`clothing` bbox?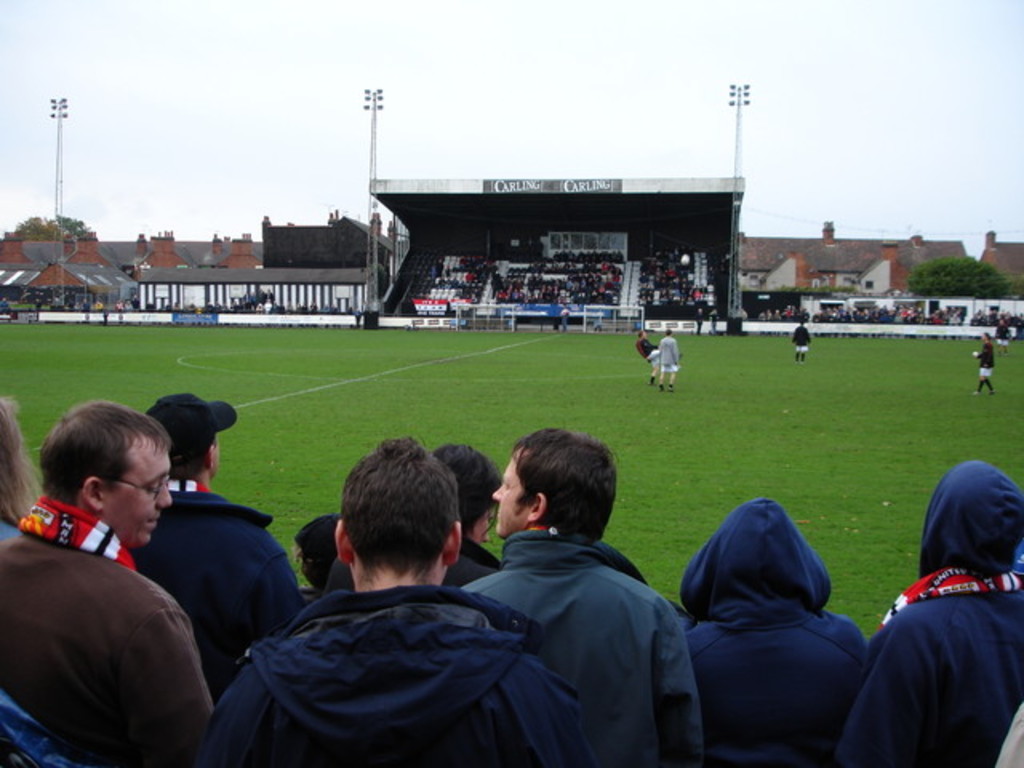
(left=0, top=498, right=218, bottom=766)
